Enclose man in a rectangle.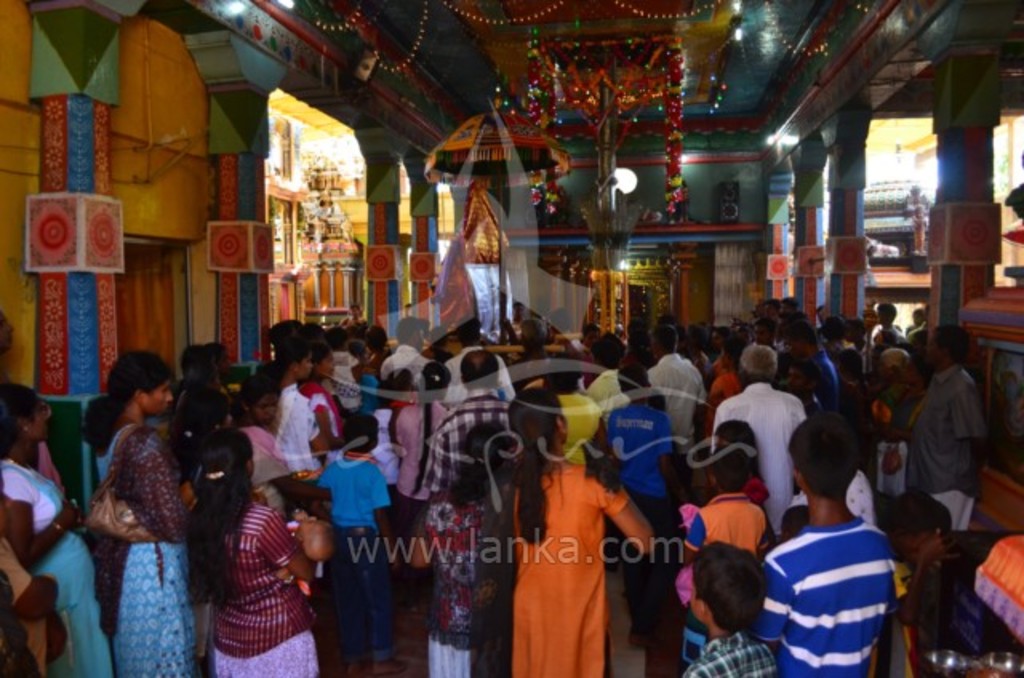
region(432, 353, 515, 502).
